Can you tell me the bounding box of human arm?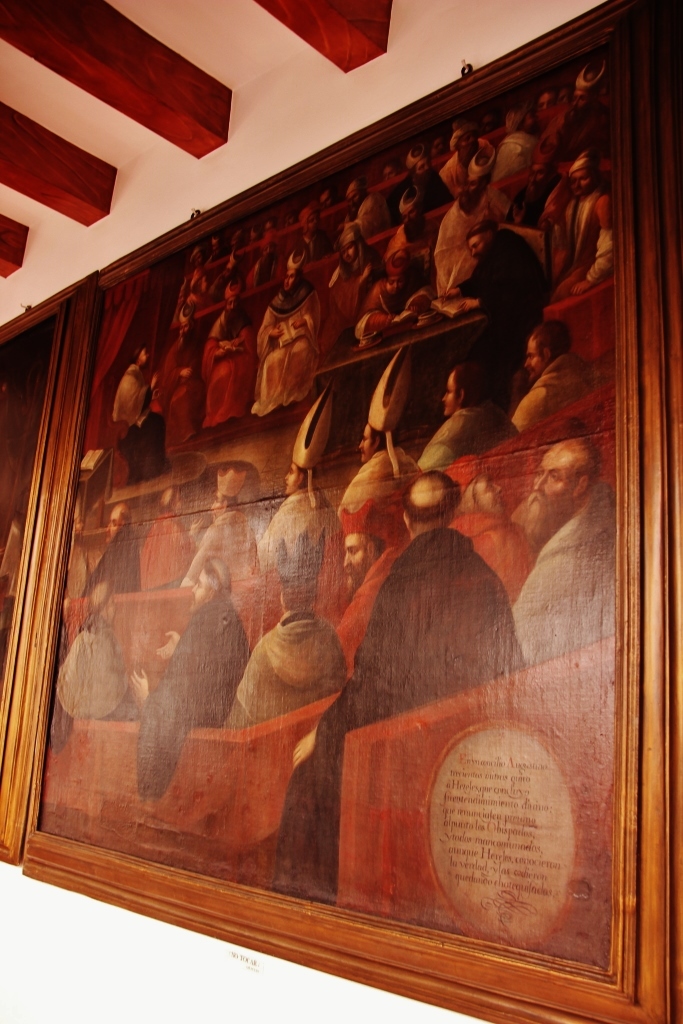
245/510/297/571.
